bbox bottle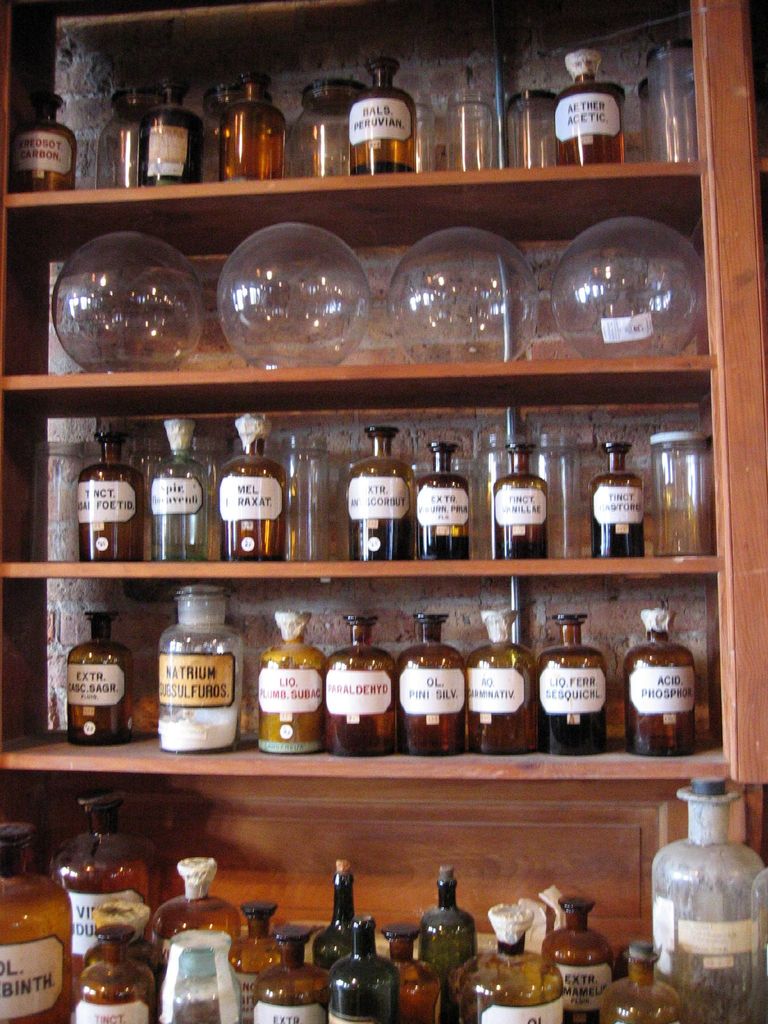
12:90:77:196
